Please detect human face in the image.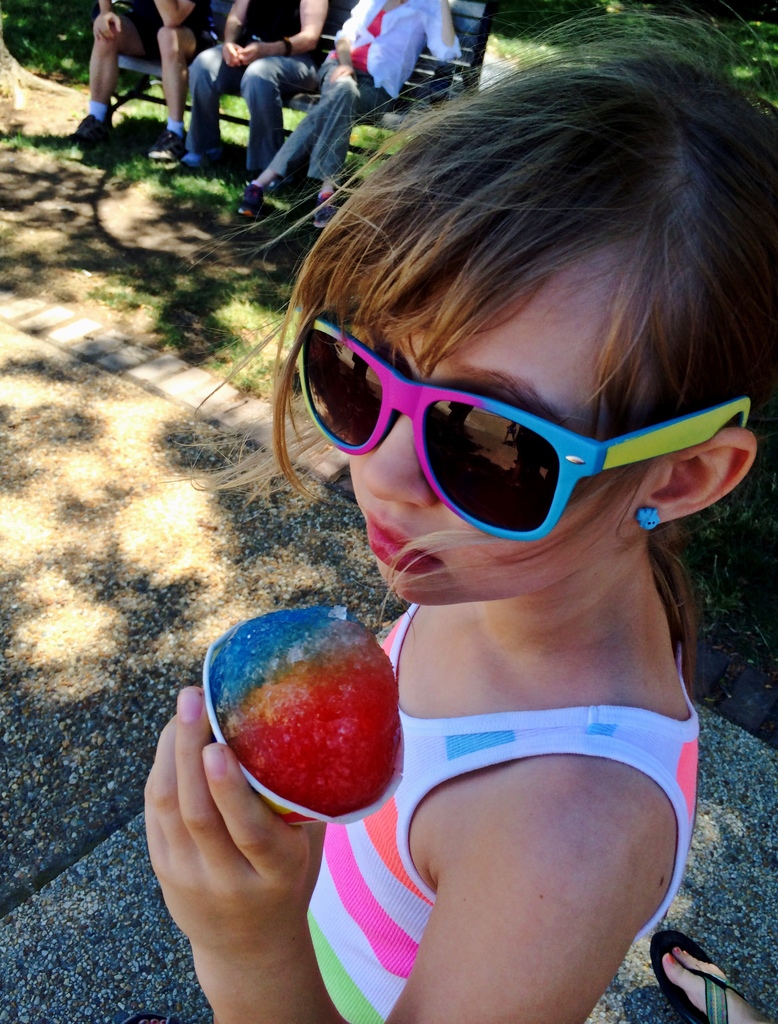
bbox(346, 262, 663, 604).
